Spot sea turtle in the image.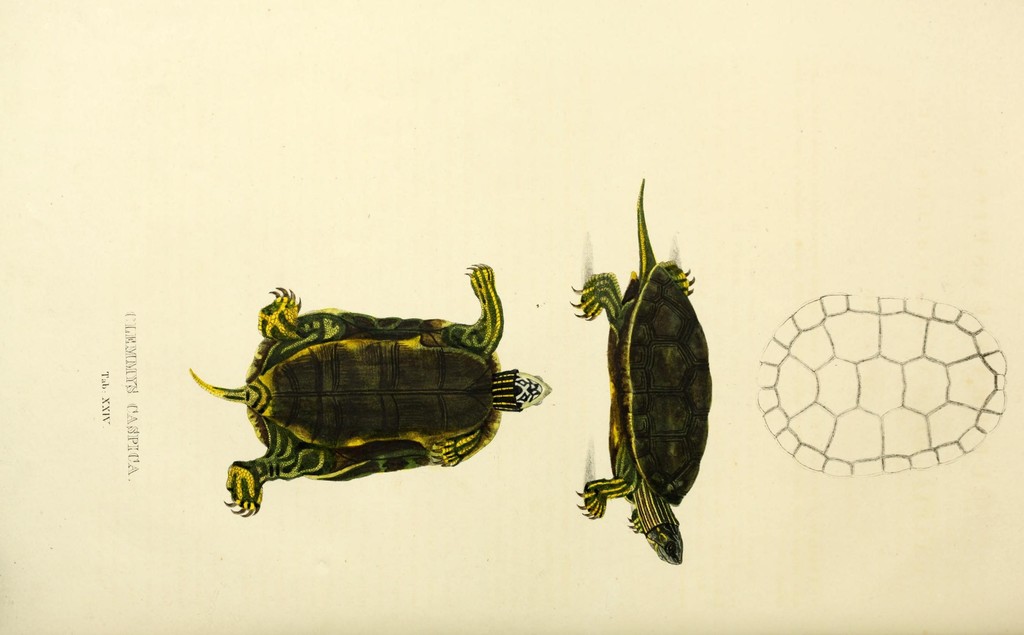
sea turtle found at Rect(189, 261, 552, 516).
